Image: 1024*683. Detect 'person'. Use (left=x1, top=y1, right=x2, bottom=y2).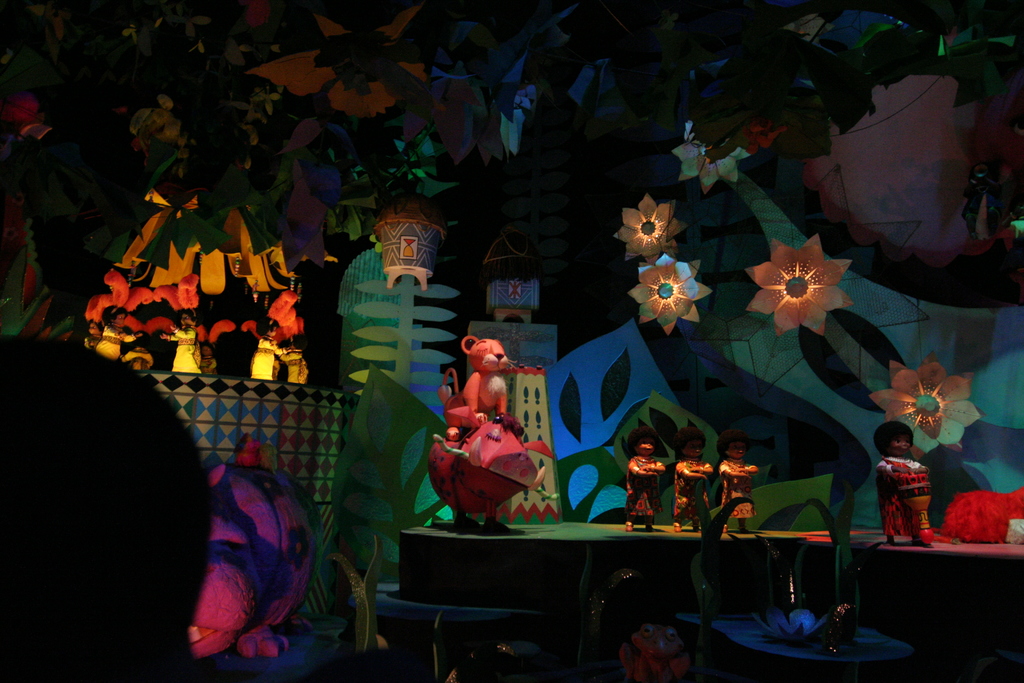
(left=622, top=428, right=666, bottom=525).
